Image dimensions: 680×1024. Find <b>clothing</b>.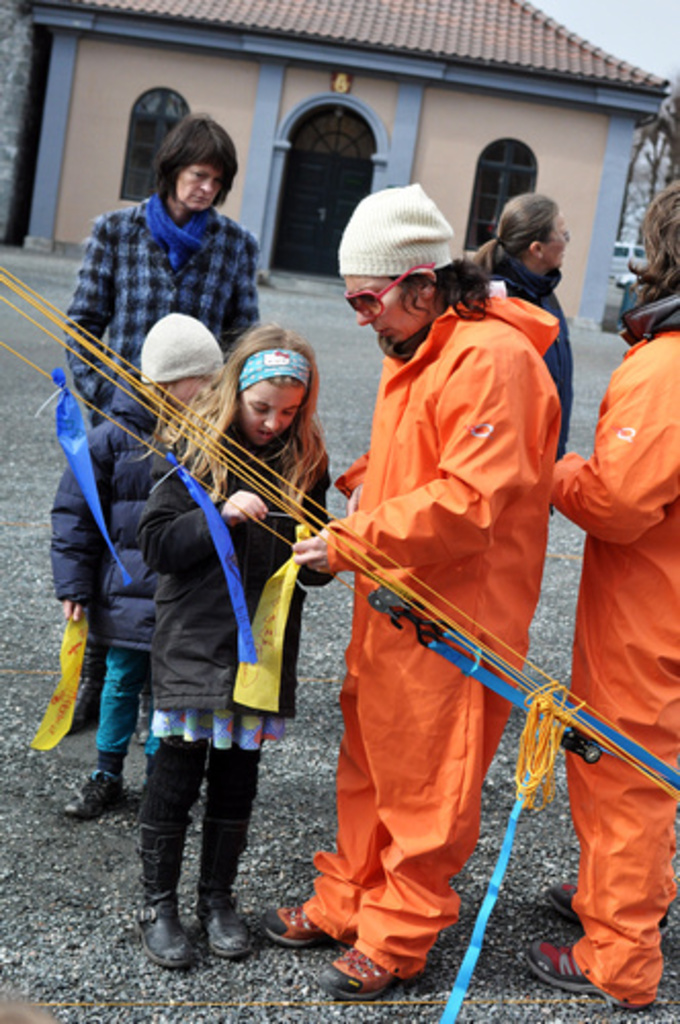
Rect(49, 371, 203, 760).
